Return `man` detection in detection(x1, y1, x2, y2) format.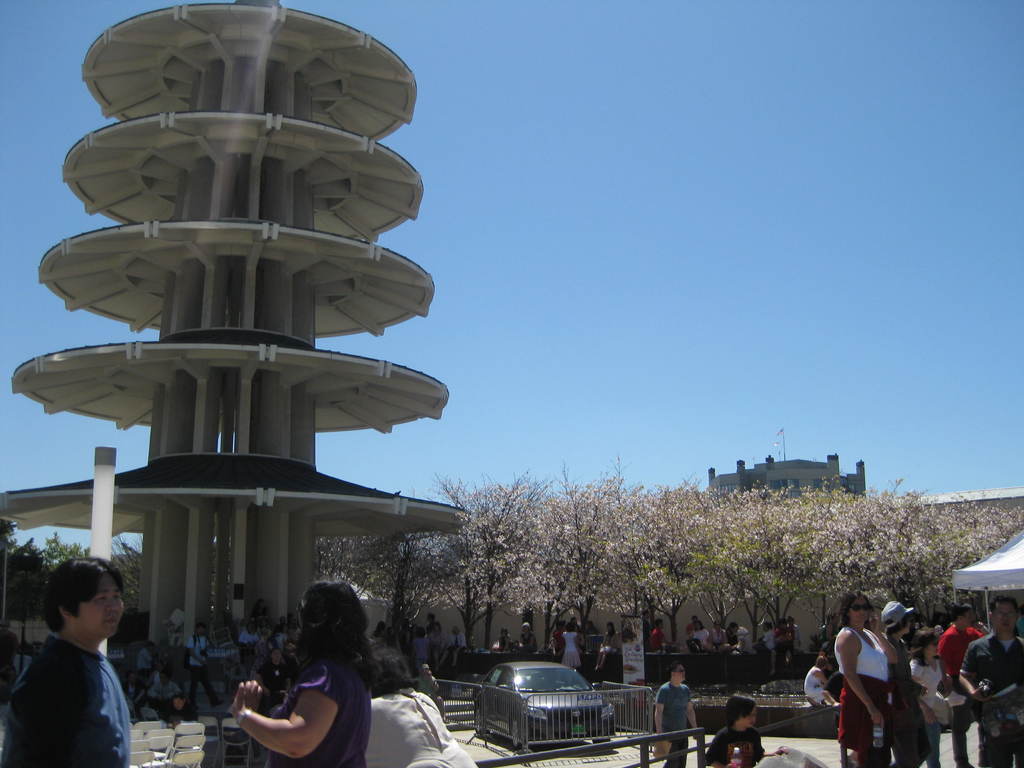
detection(652, 660, 698, 767).
